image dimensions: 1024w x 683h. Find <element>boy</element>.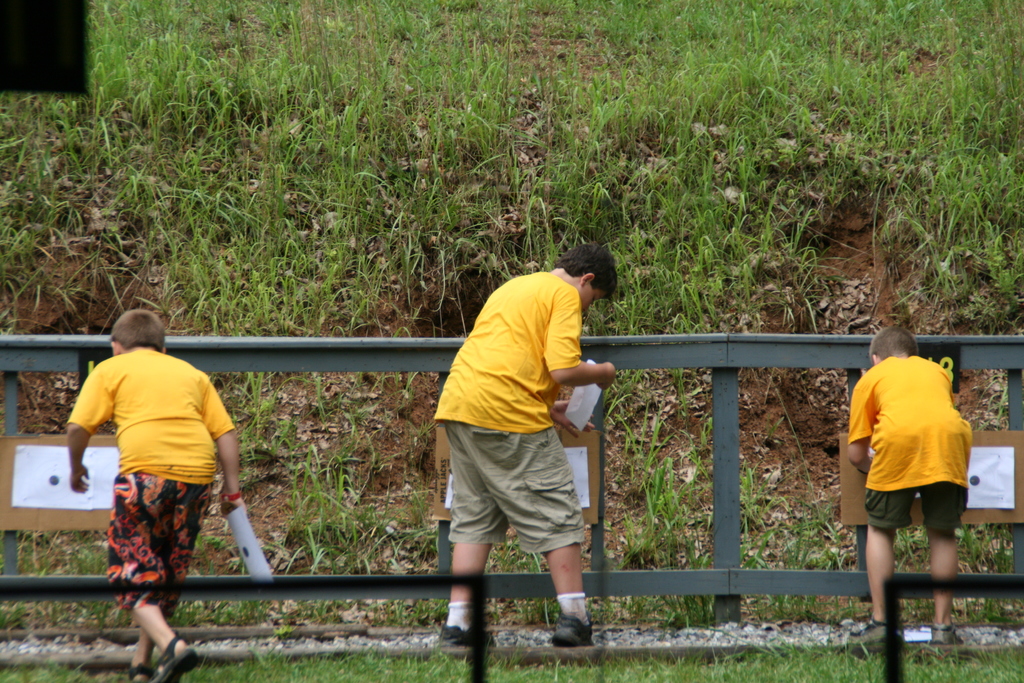
(67, 309, 245, 682).
